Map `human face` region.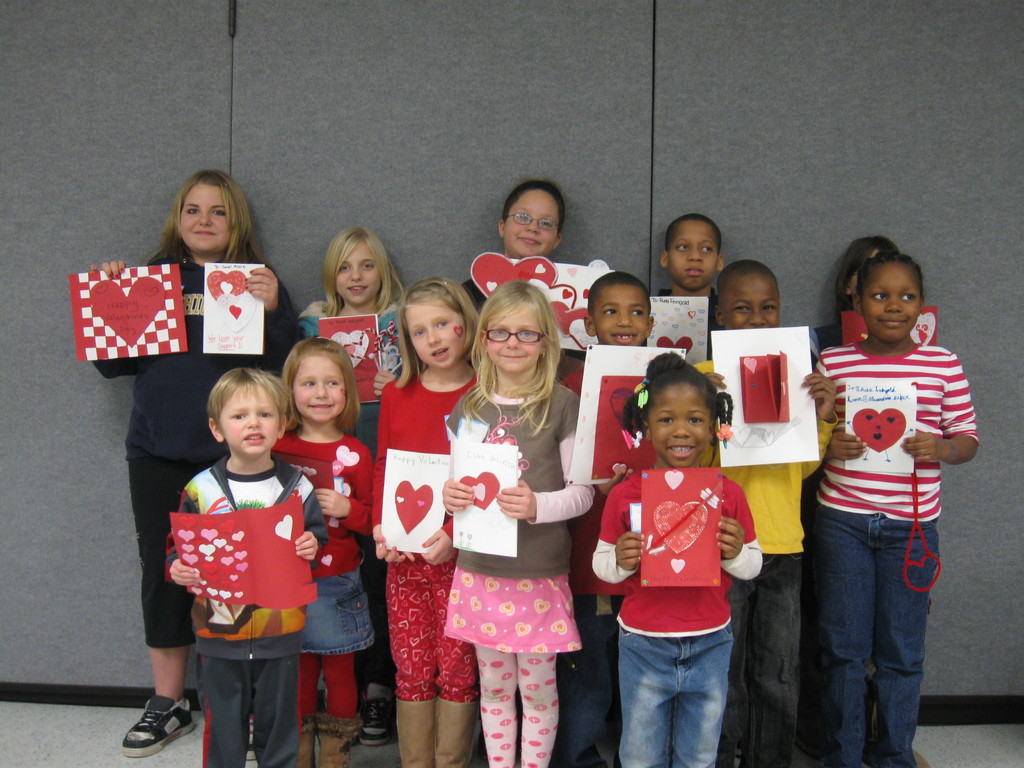
Mapped to detection(179, 184, 233, 253).
